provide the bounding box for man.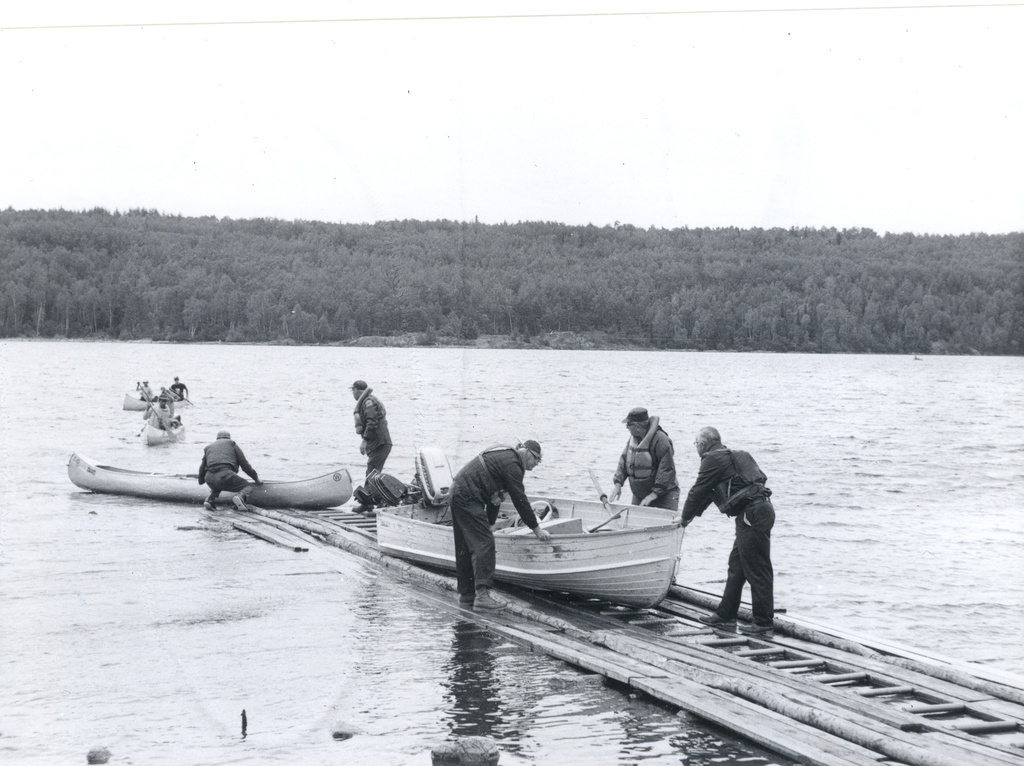
l=194, t=427, r=261, b=506.
